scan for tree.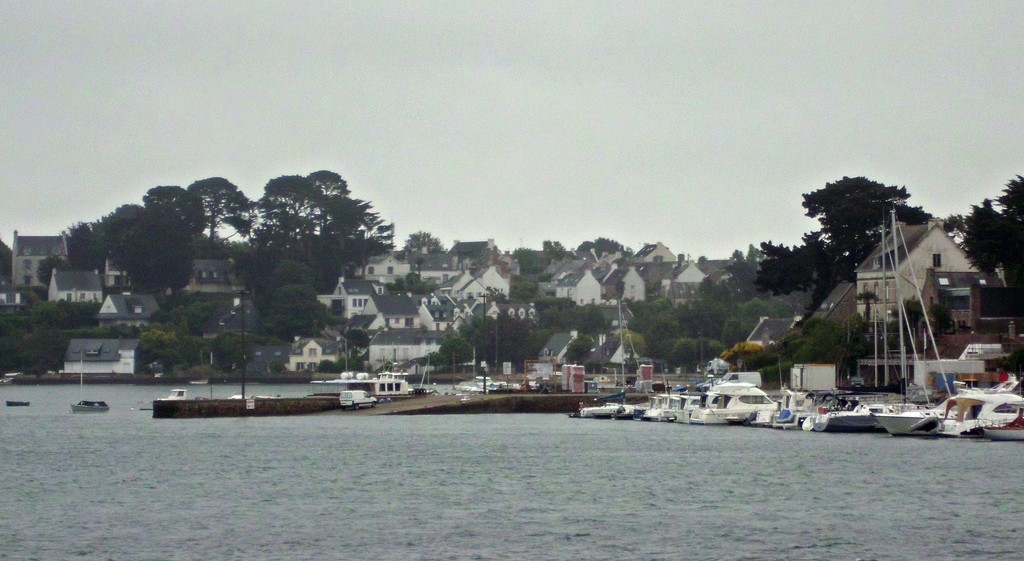
Scan result: [left=506, top=246, right=548, bottom=272].
